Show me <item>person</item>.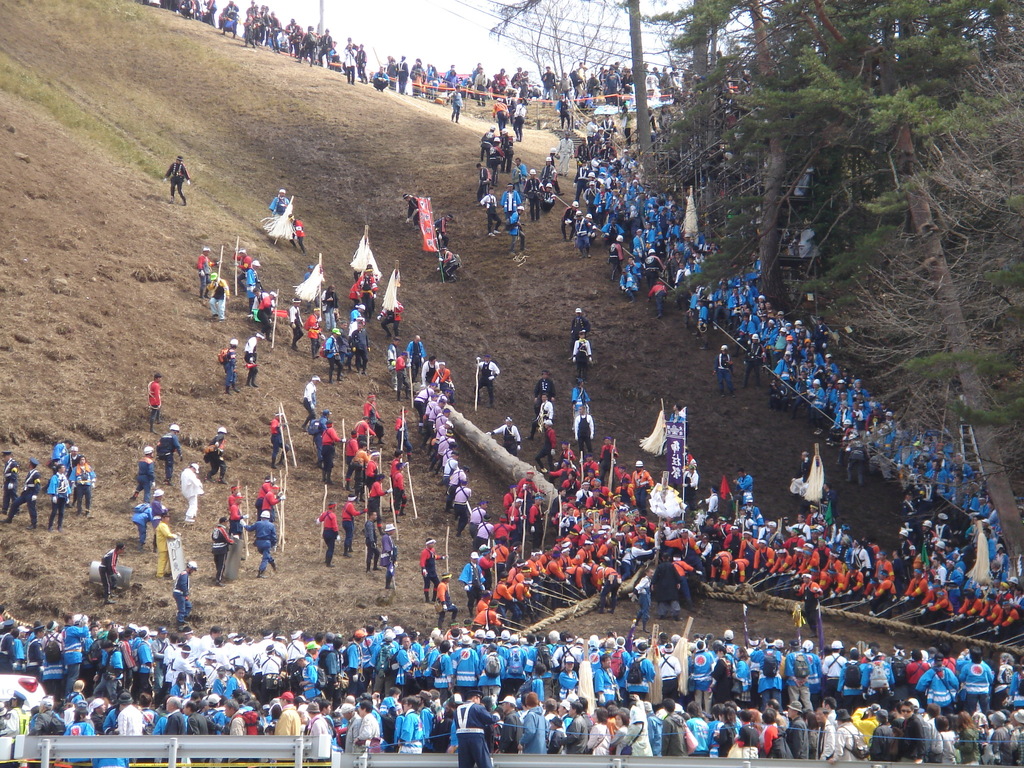
<item>person</item> is here: [396,691,424,760].
